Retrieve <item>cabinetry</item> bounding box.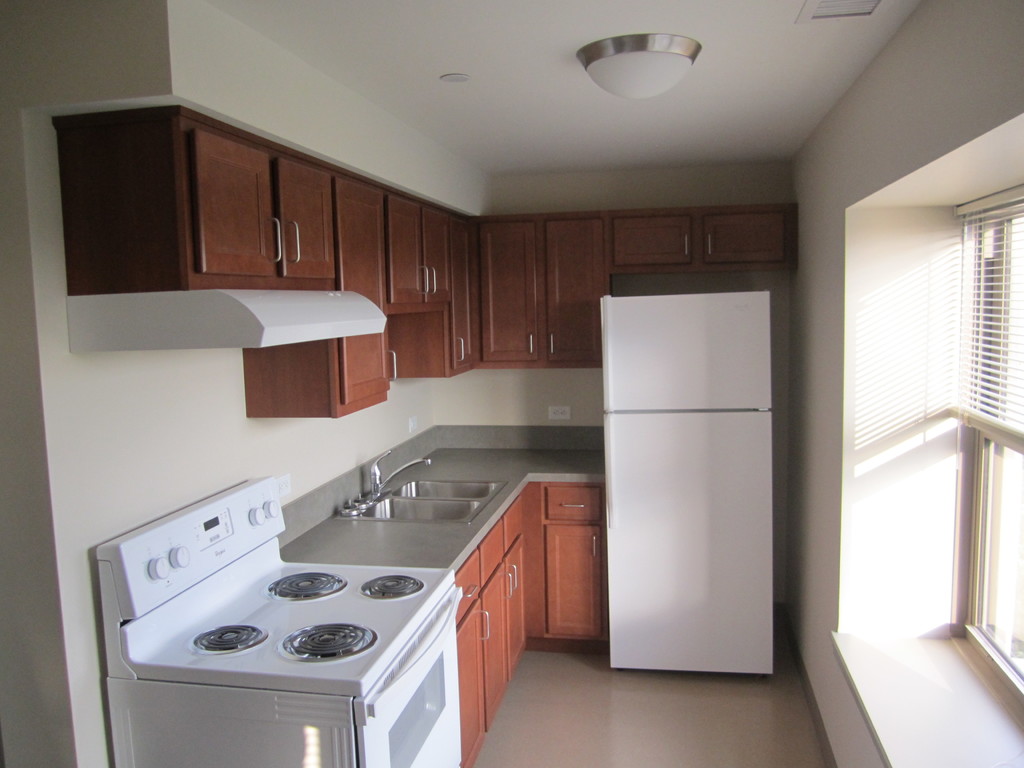
Bounding box: Rect(280, 158, 335, 276).
